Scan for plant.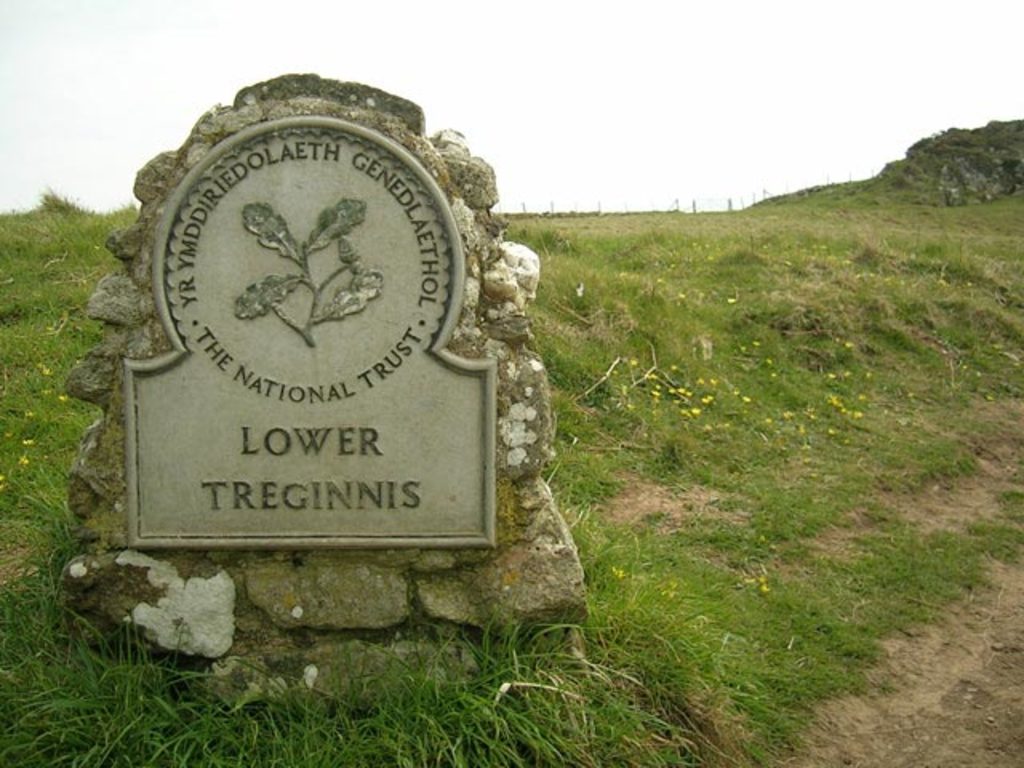
Scan result: x1=232 y1=189 x2=387 y2=349.
